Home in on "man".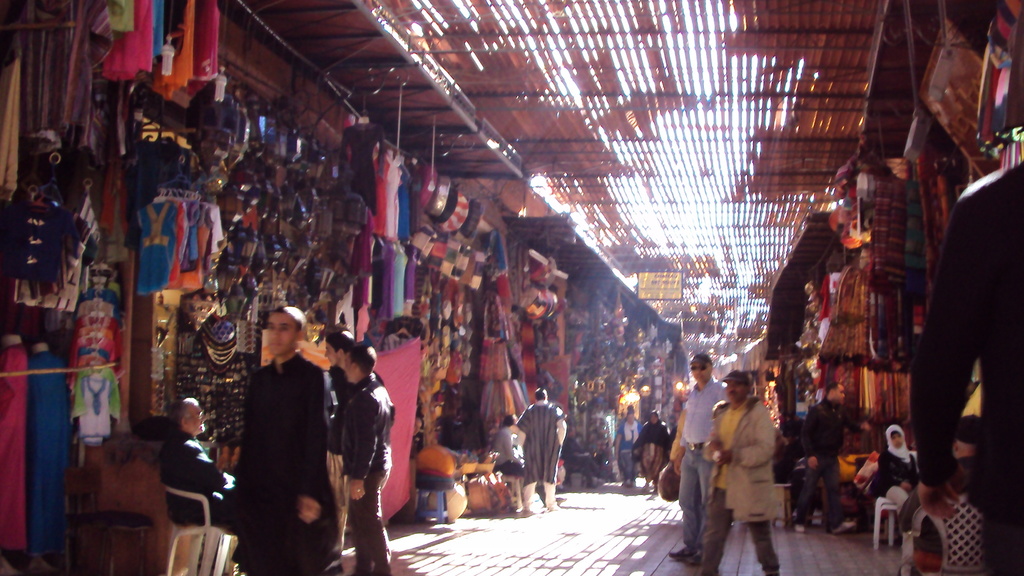
Homed in at detection(336, 344, 391, 575).
